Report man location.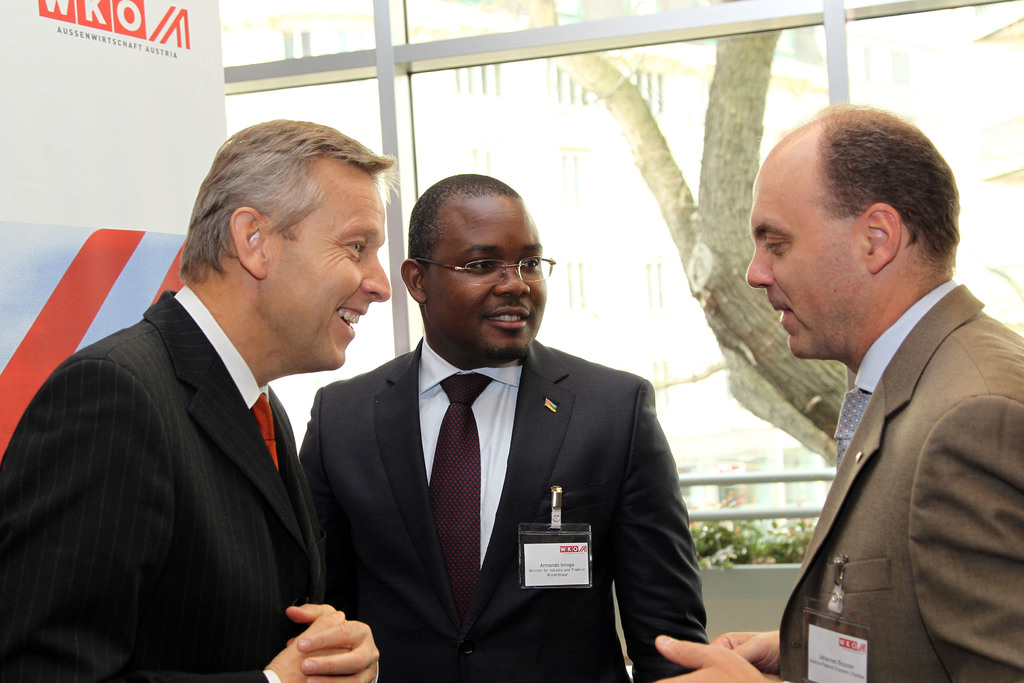
Report: 1, 116, 391, 680.
